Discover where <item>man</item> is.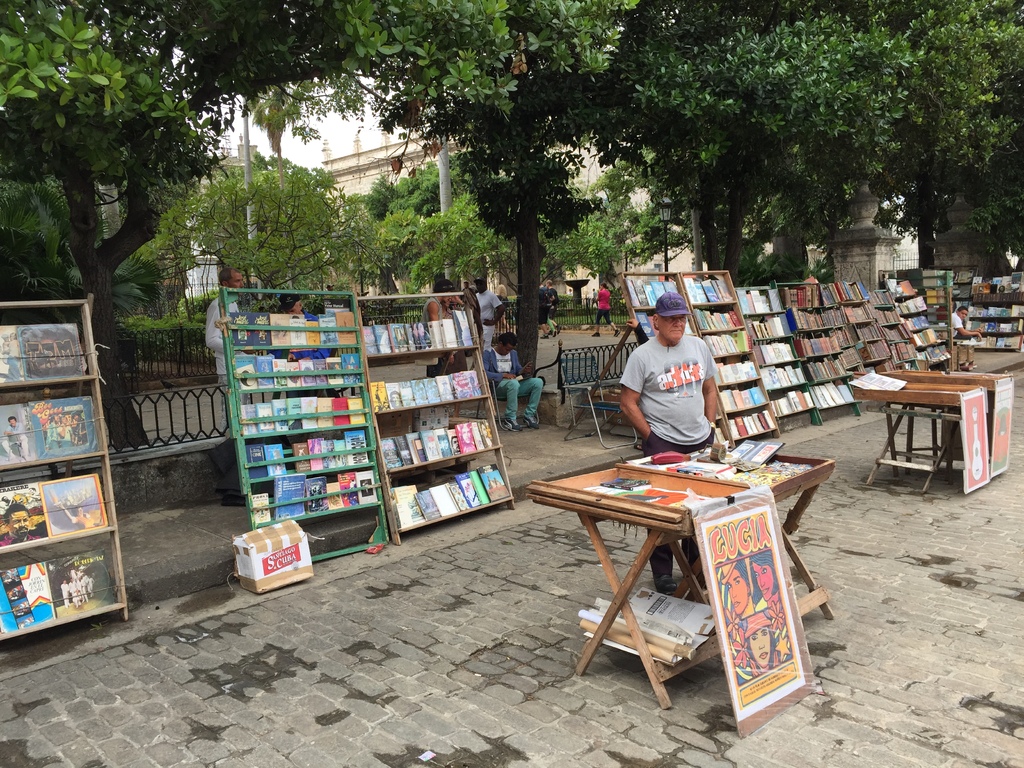
Discovered at l=614, t=285, r=725, b=594.
